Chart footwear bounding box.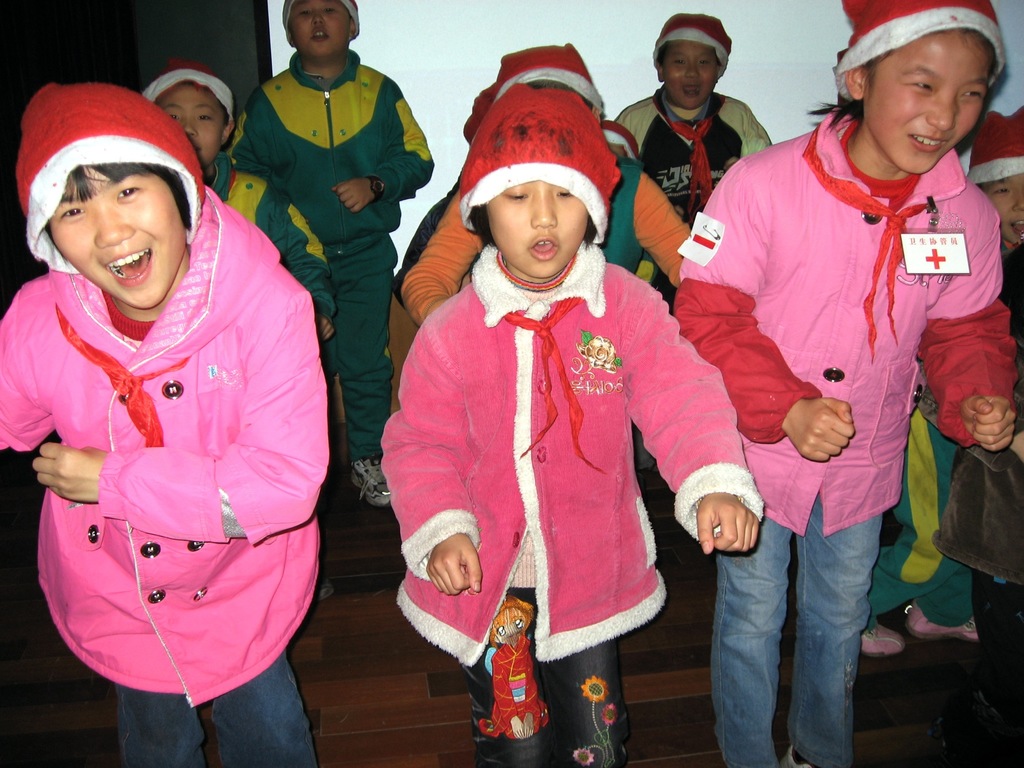
Charted: [350,458,401,519].
